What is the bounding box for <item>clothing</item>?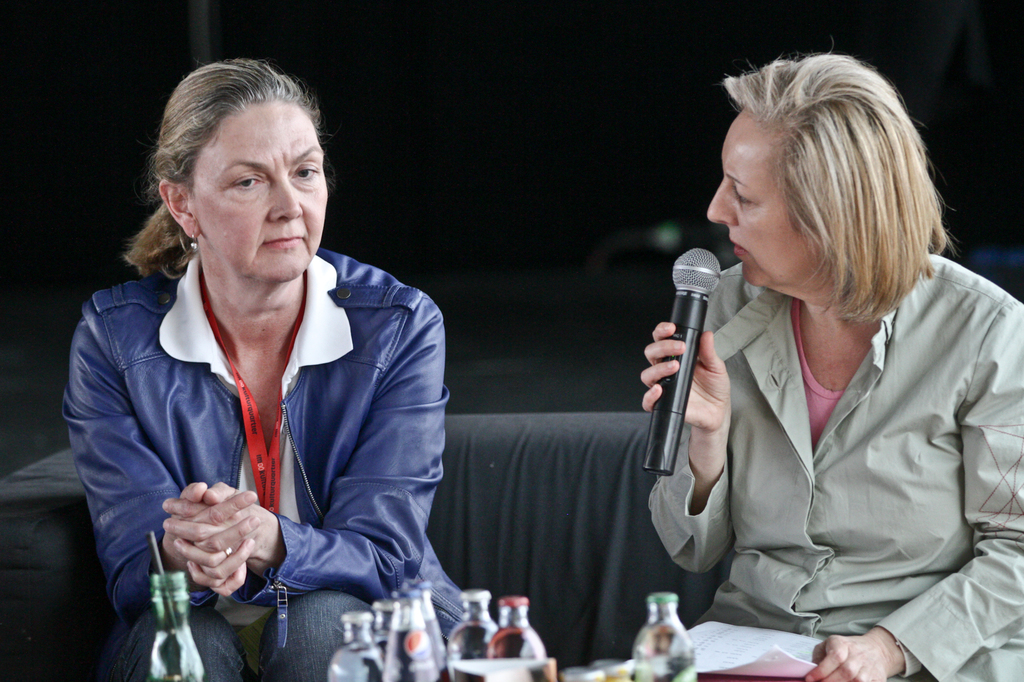
<bbox>60, 246, 467, 681</bbox>.
